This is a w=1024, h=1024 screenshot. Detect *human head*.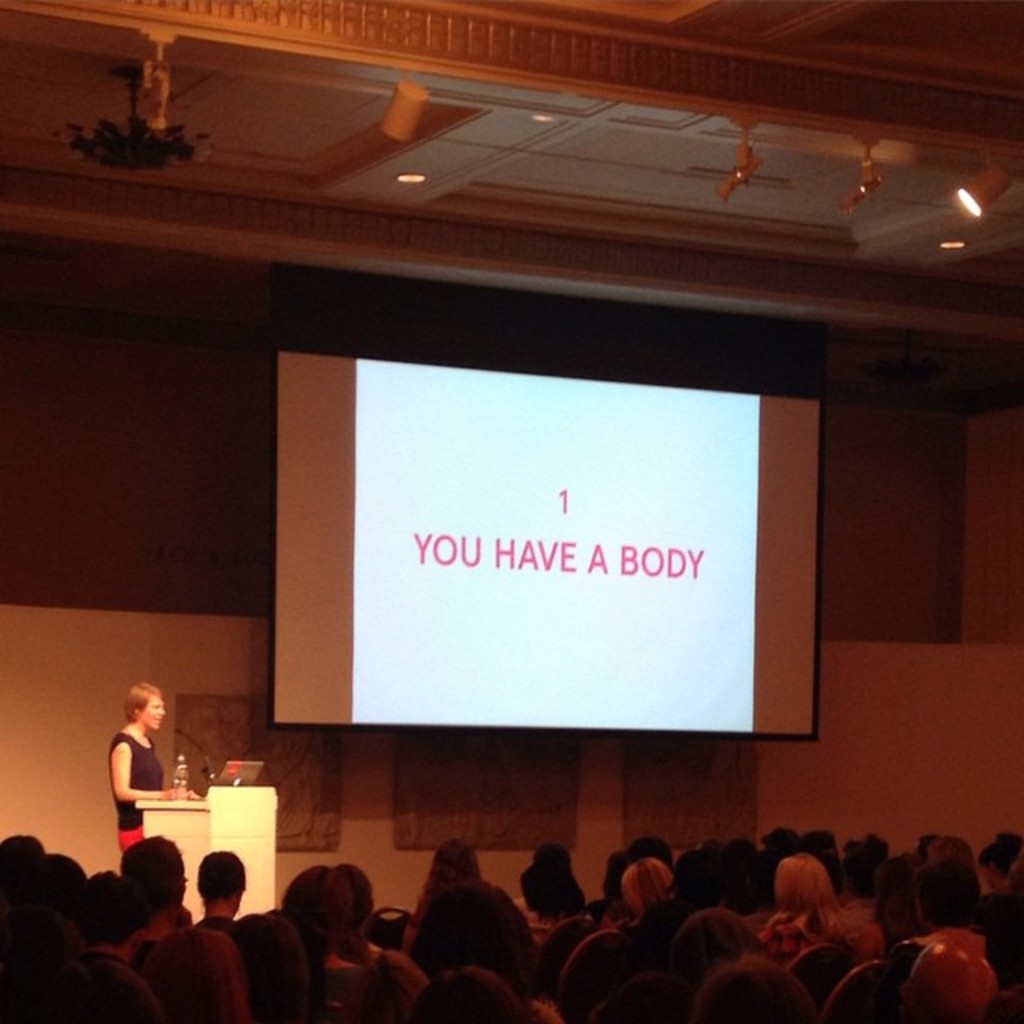
[left=234, top=909, right=304, bottom=997].
